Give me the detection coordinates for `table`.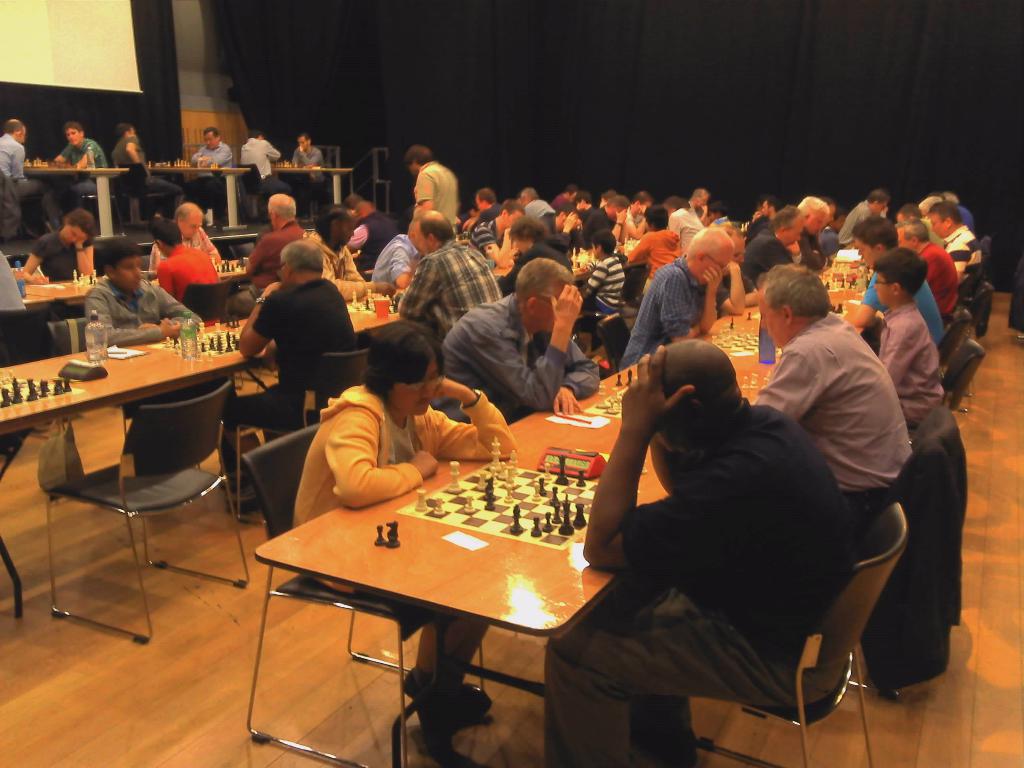
<region>175, 301, 401, 542</region>.
